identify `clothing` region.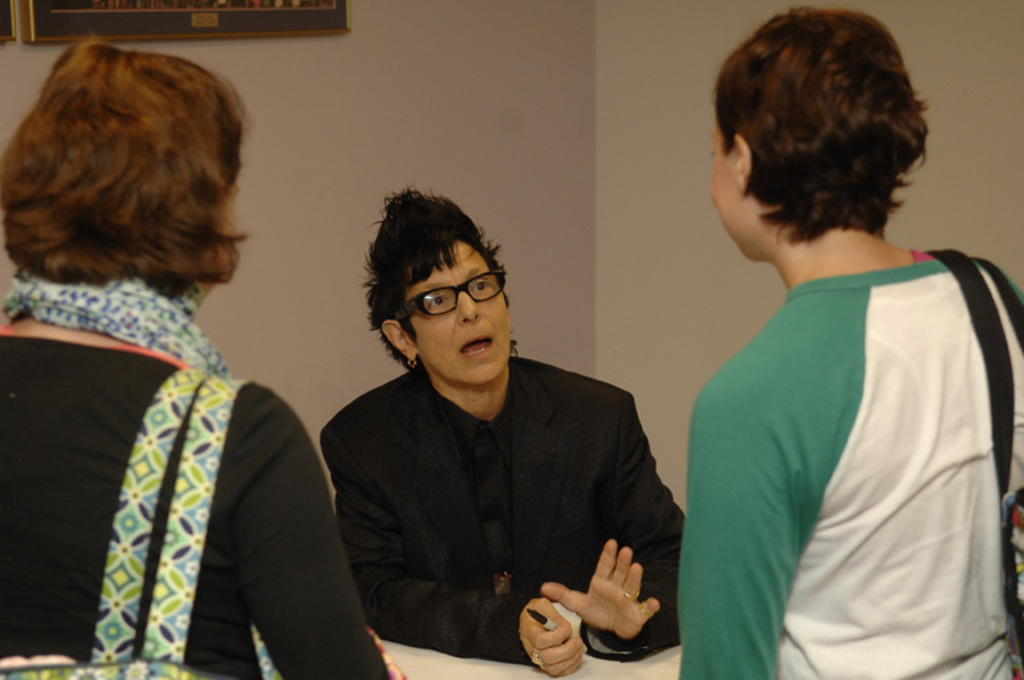
Region: region(318, 355, 690, 665).
